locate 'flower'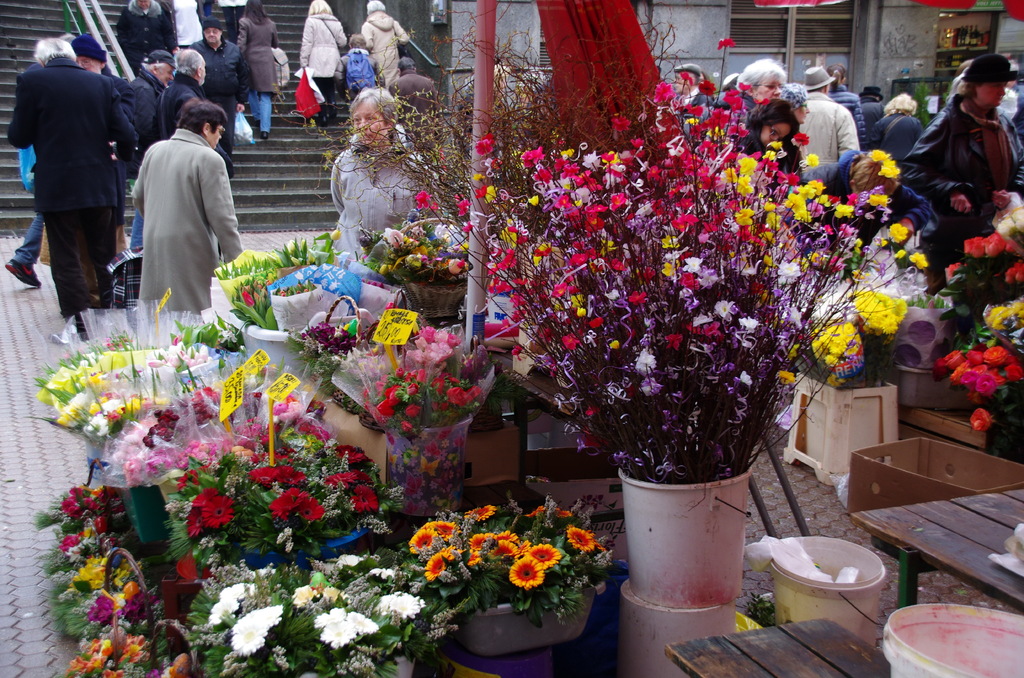
966 368 1005 400
